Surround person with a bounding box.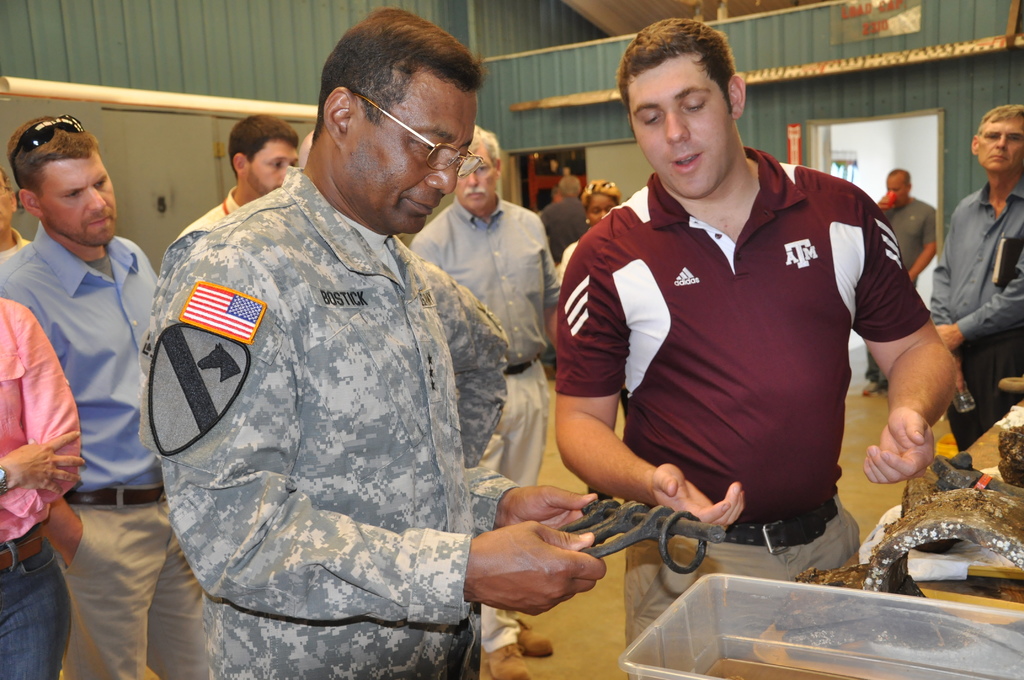
bbox=(919, 91, 1023, 458).
